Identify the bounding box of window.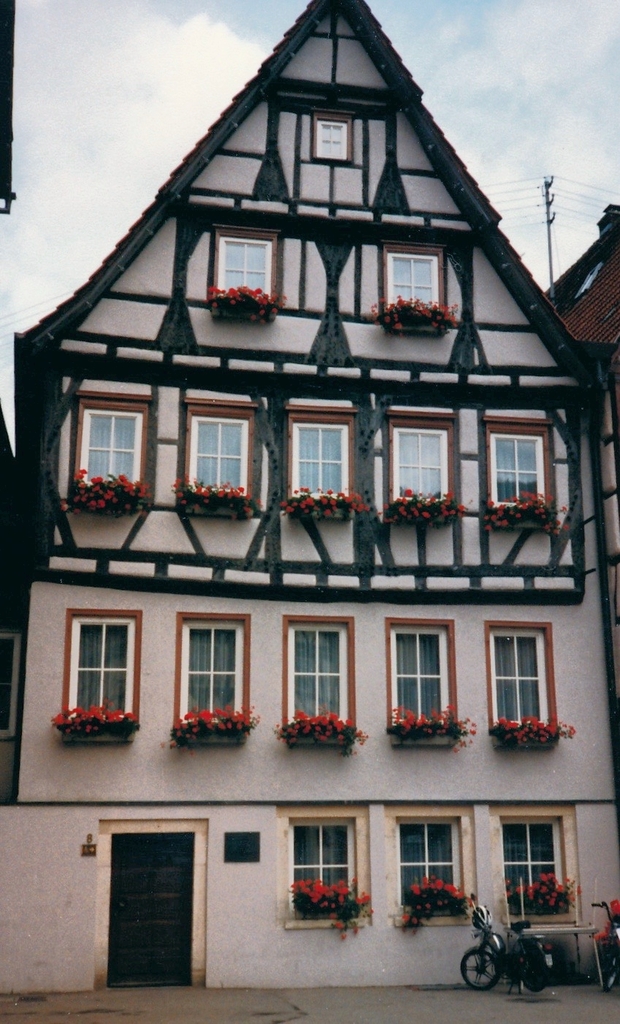
bbox=(401, 822, 461, 906).
